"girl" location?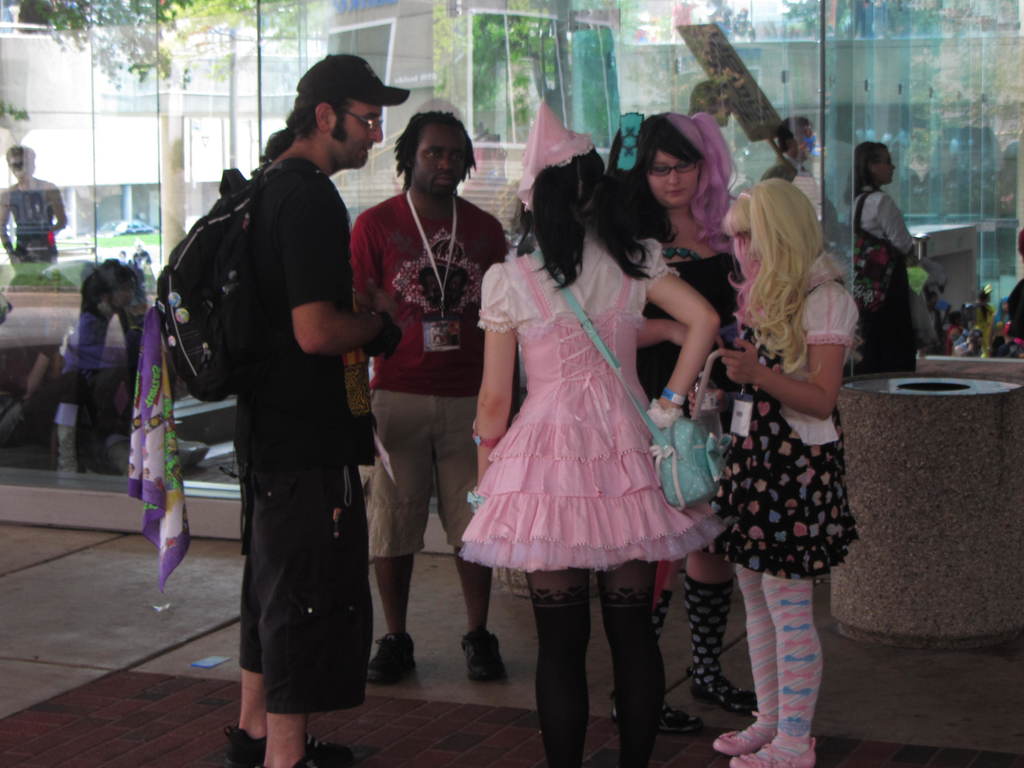
[x1=605, y1=111, x2=758, y2=730]
